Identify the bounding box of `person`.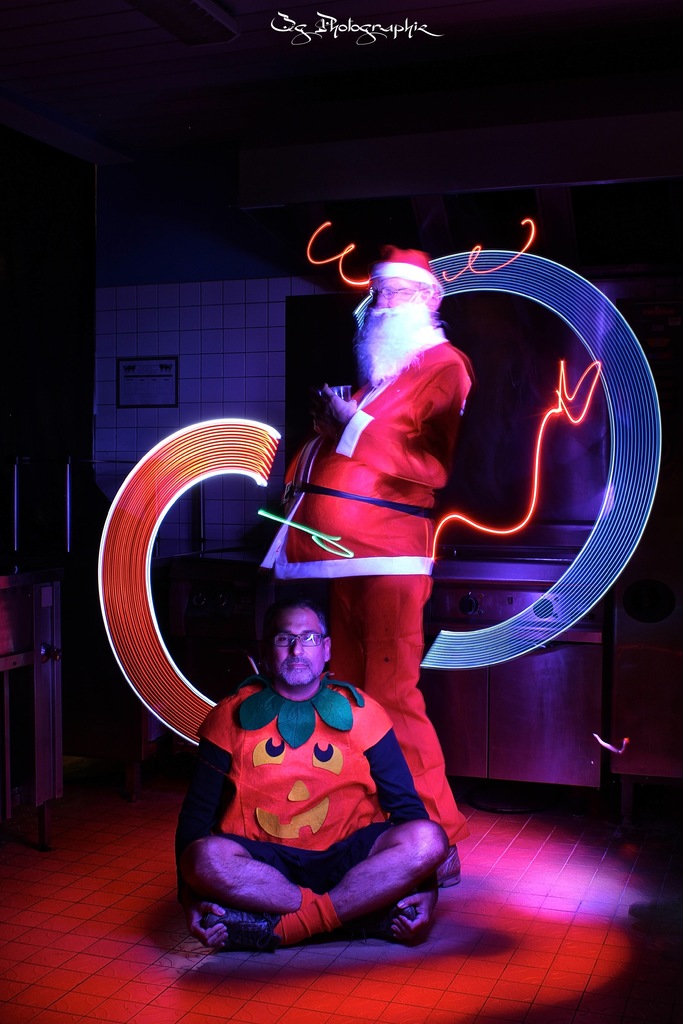
[160,609,449,959].
